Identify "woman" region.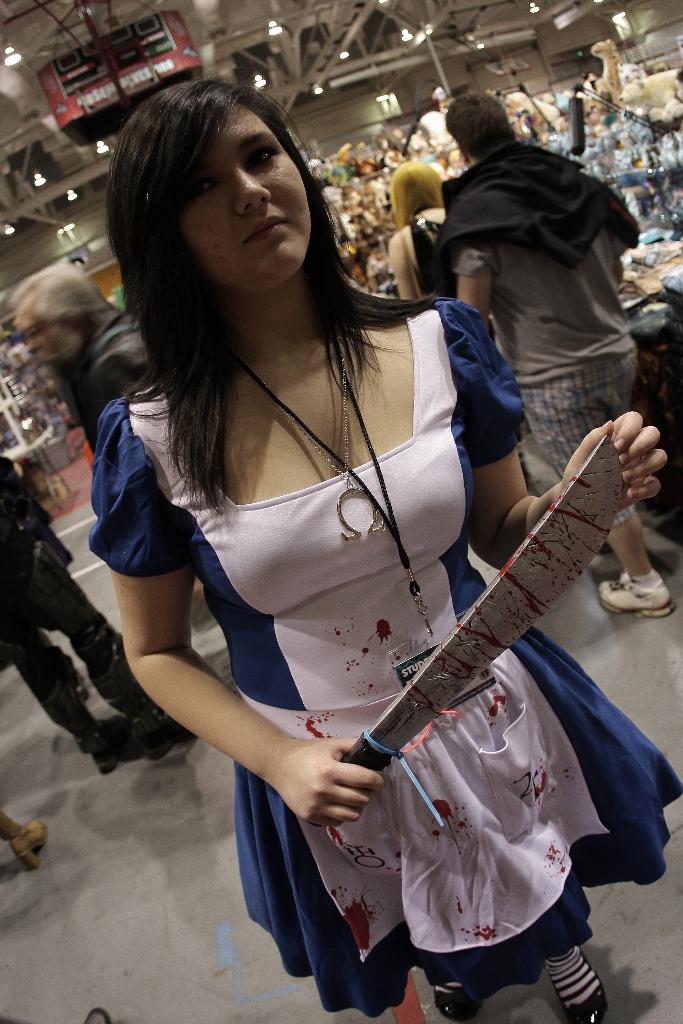
Region: {"left": 119, "top": 86, "right": 575, "bottom": 1023}.
